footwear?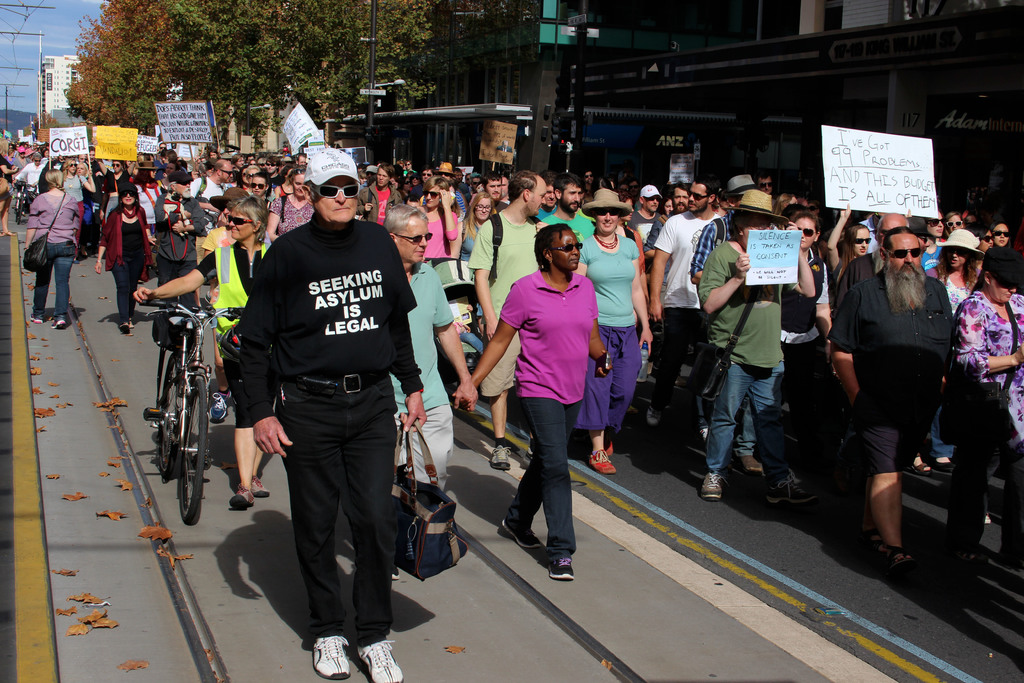
BBox(552, 553, 572, 583)
